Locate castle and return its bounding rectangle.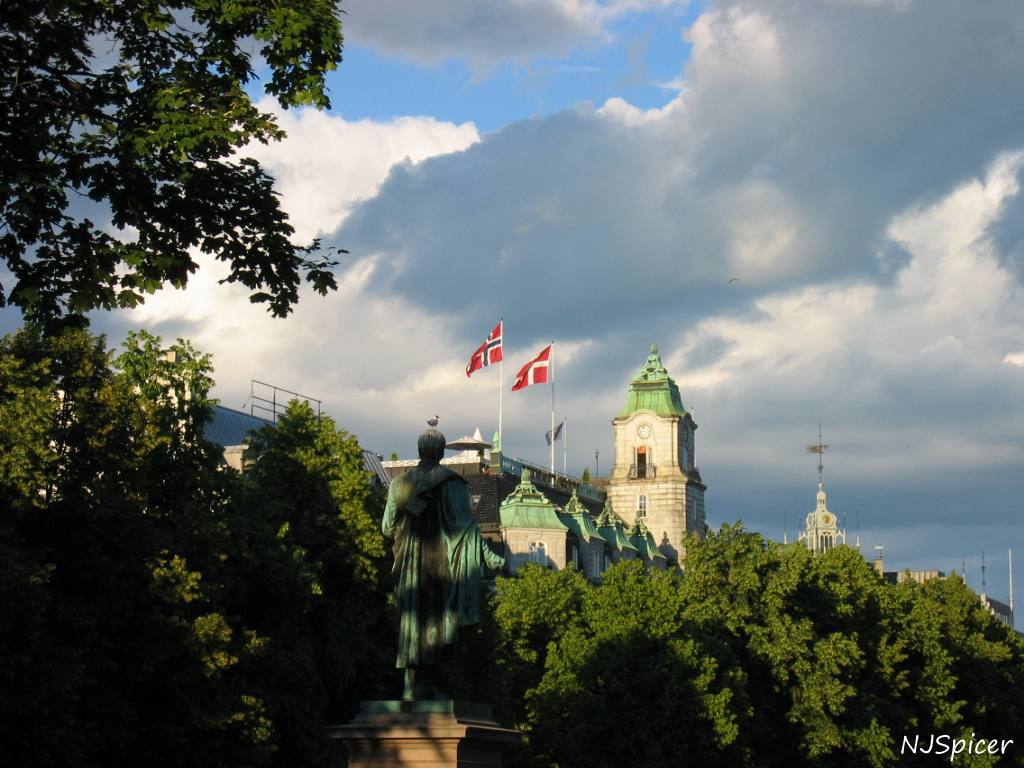
782:417:856:567.
